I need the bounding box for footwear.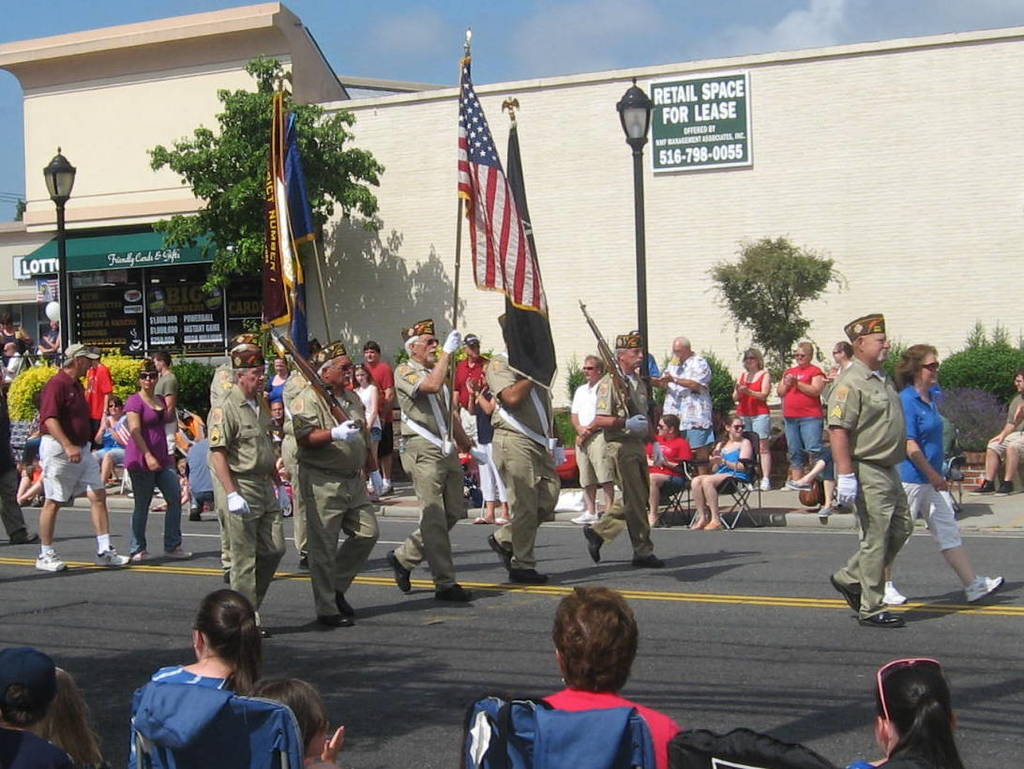
Here it is: 787:479:810:490.
